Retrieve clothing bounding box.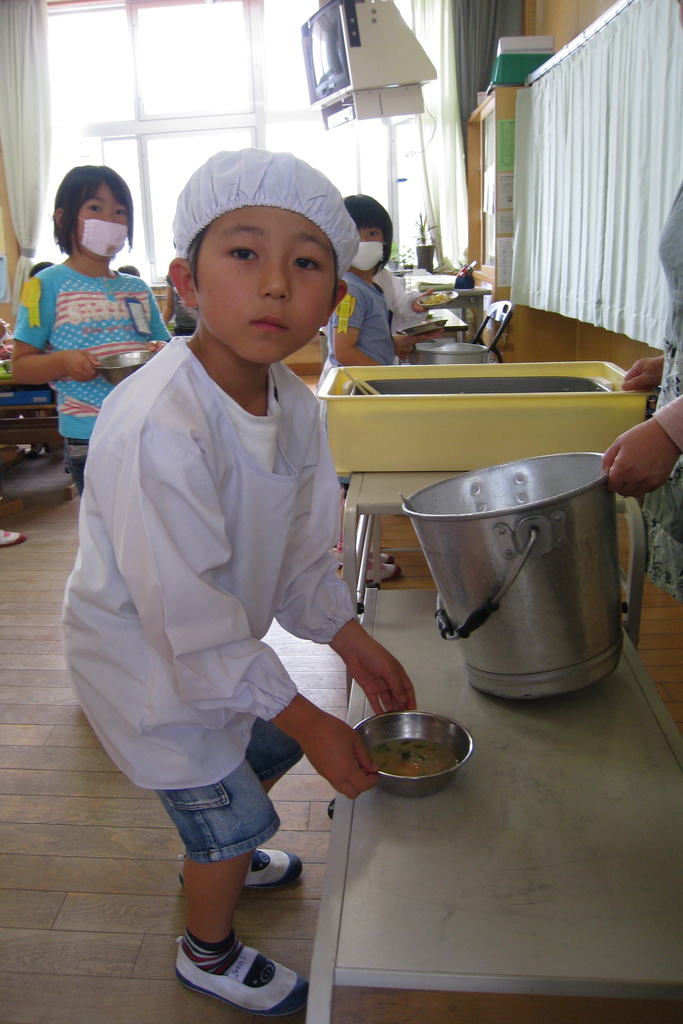
Bounding box: 63:282:382:878.
